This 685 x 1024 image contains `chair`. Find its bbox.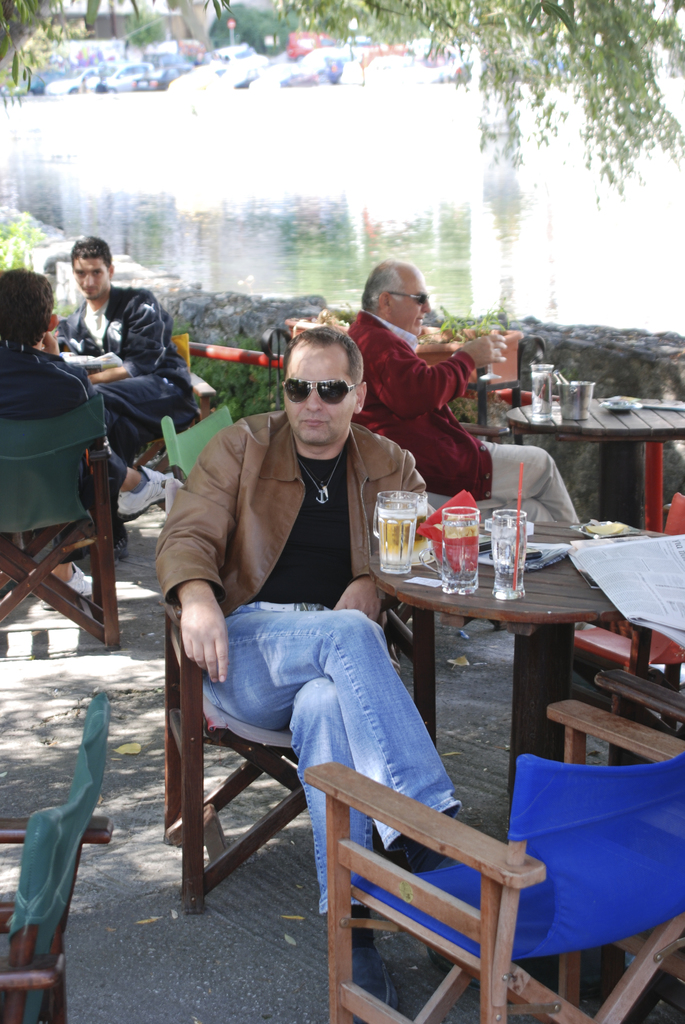
select_region(585, 657, 684, 808).
